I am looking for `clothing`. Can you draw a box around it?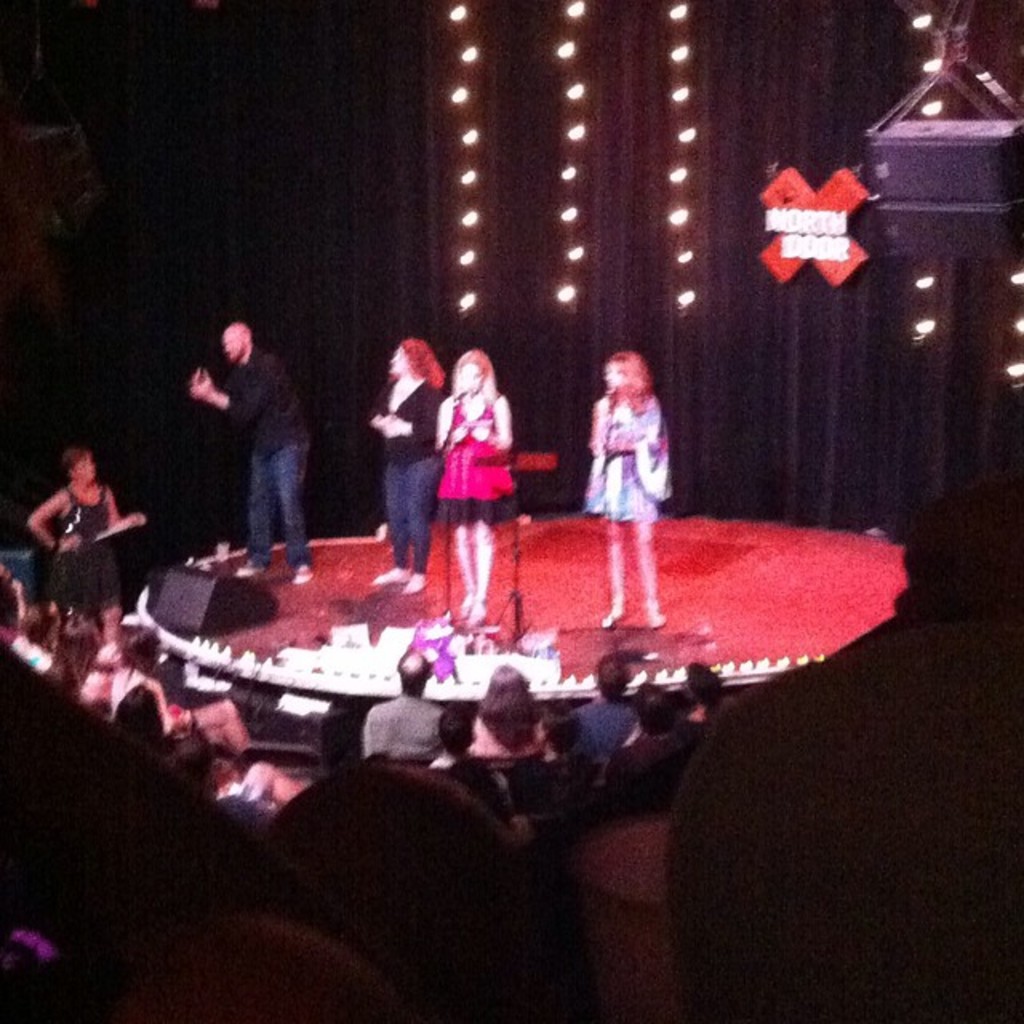
Sure, the bounding box is locate(56, 486, 118, 603).
